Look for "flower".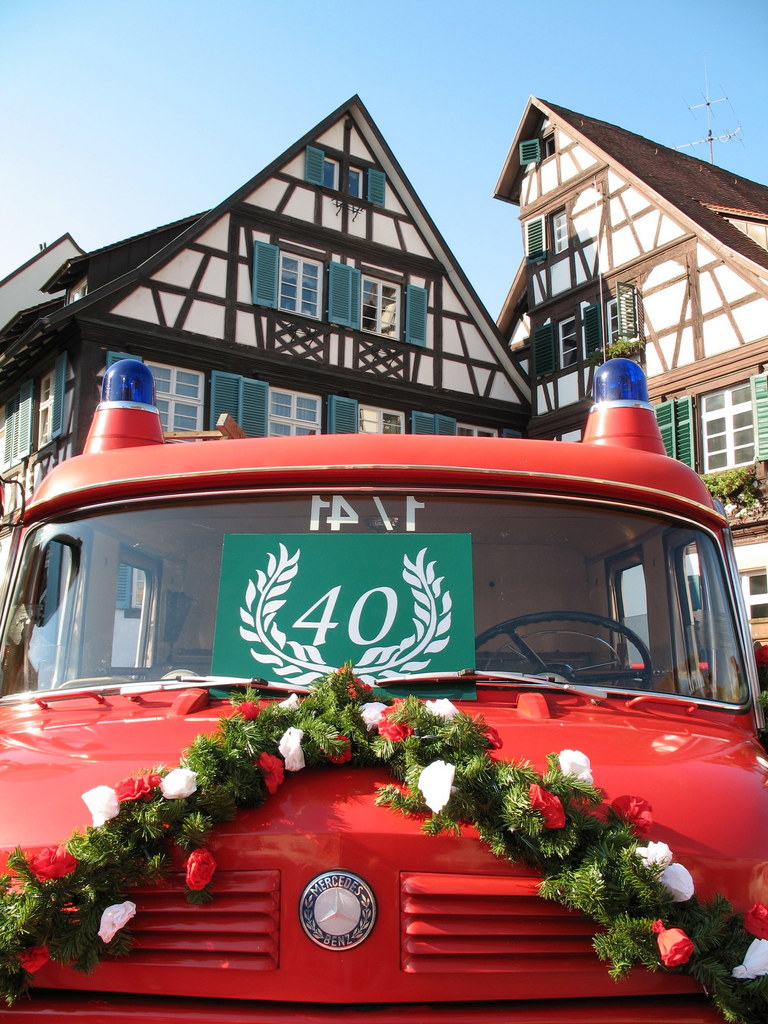
Found: pyautogui.locateOnScreen(236, 698, 258, 724).
